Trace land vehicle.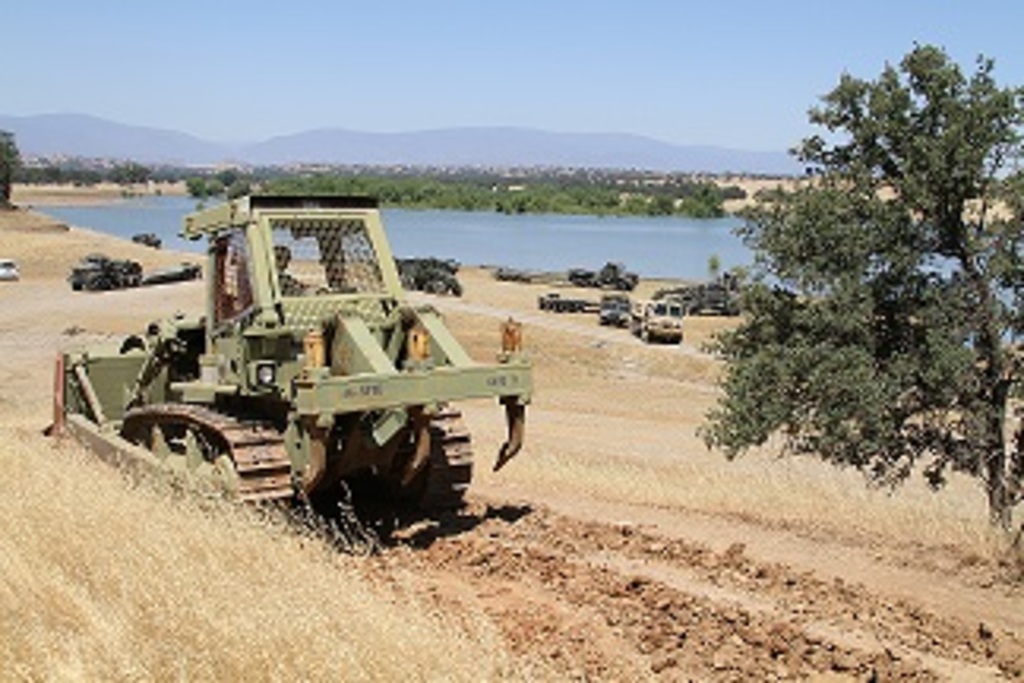
Traced to (x1=392, y1=250, x2=474, y2=304).
